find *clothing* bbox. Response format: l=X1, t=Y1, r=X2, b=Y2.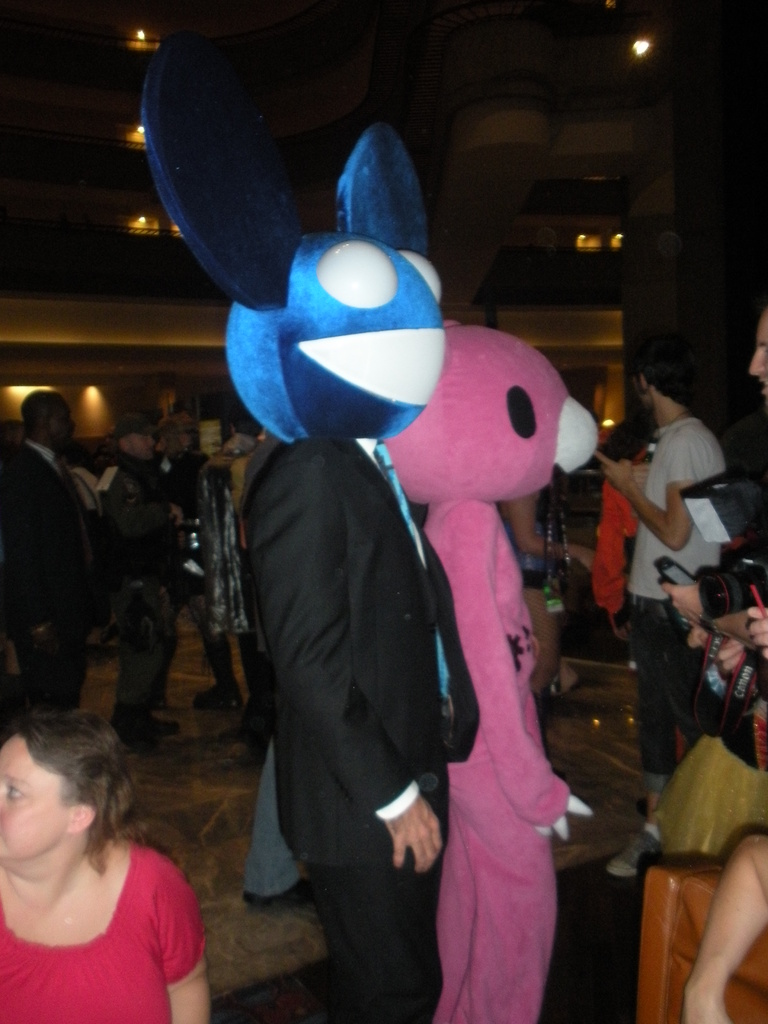
l=628, t=414, r=744, b=792.
